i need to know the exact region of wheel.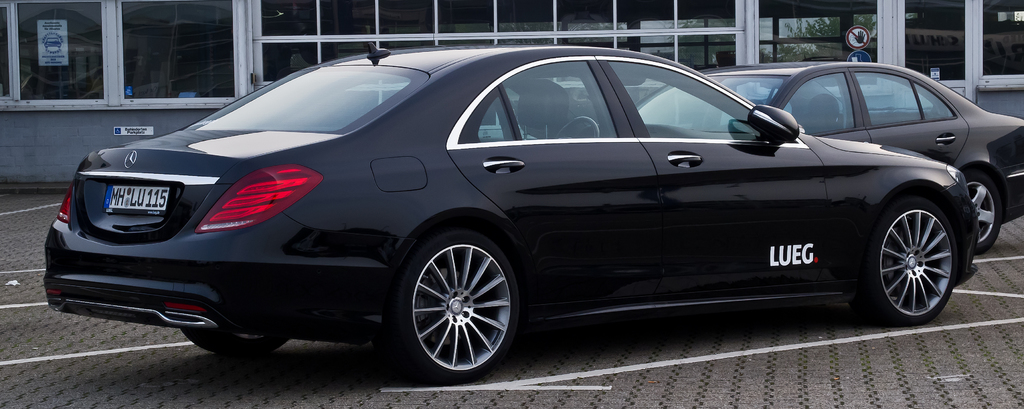
Region: [left=182, top=326, right=287, bottom=358].
